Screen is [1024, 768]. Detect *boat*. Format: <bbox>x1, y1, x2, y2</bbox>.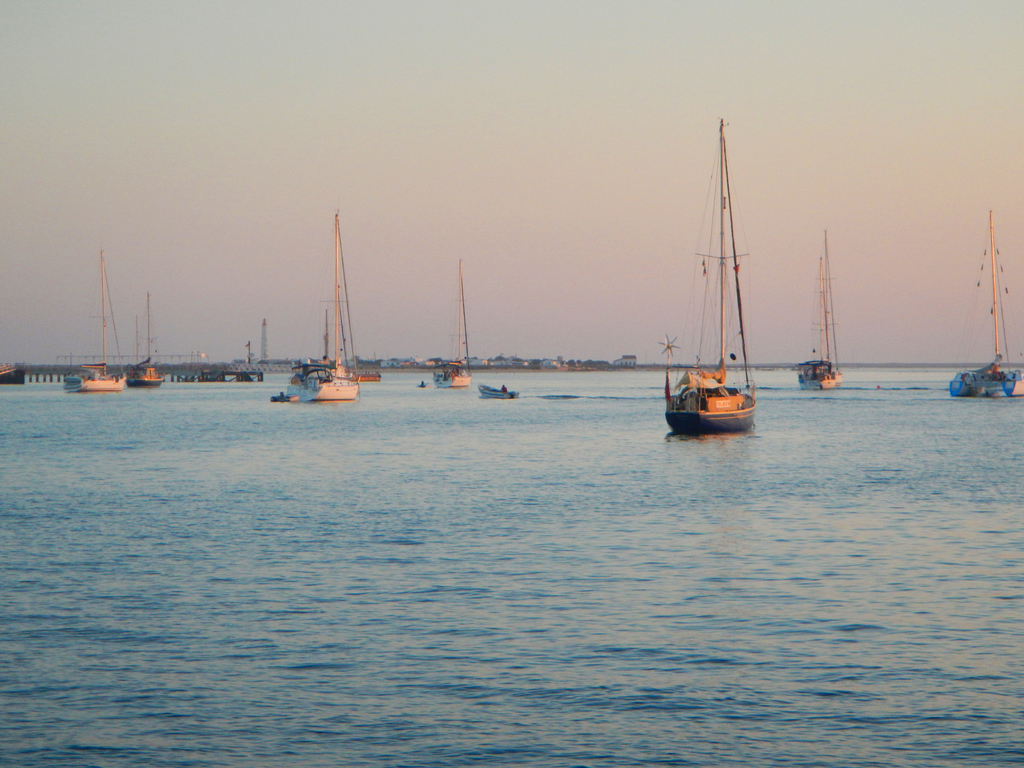
<bbox>797, 232, 845, 392</bbox>.
